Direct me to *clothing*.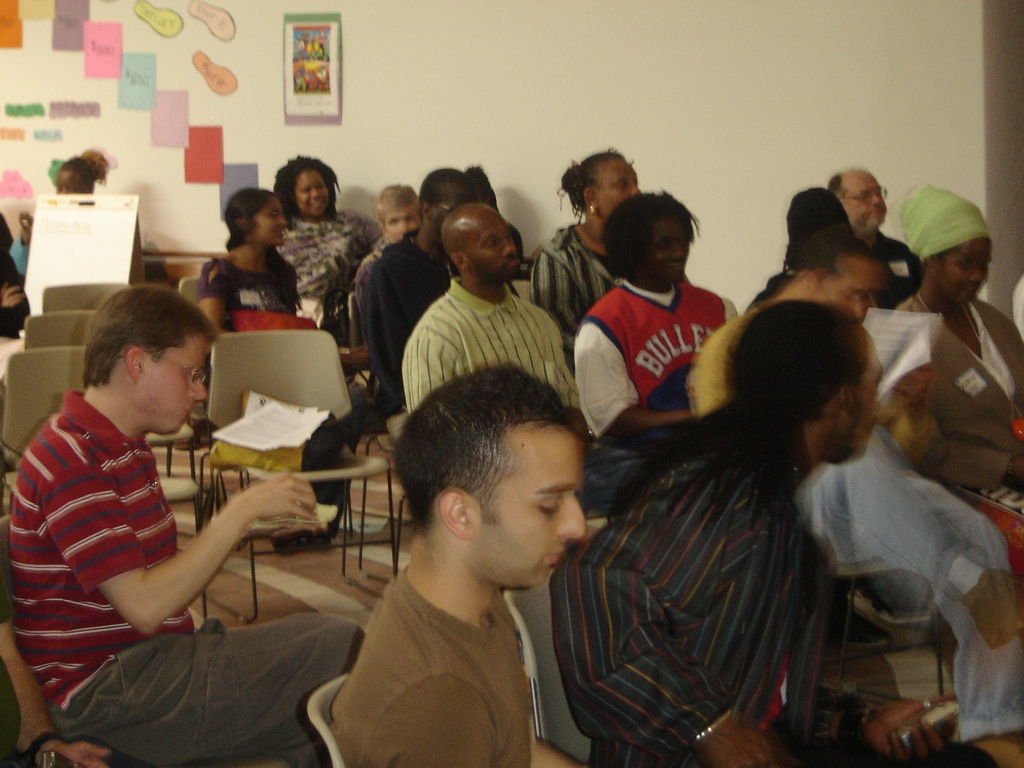
Direction: 9 388 358 767.
